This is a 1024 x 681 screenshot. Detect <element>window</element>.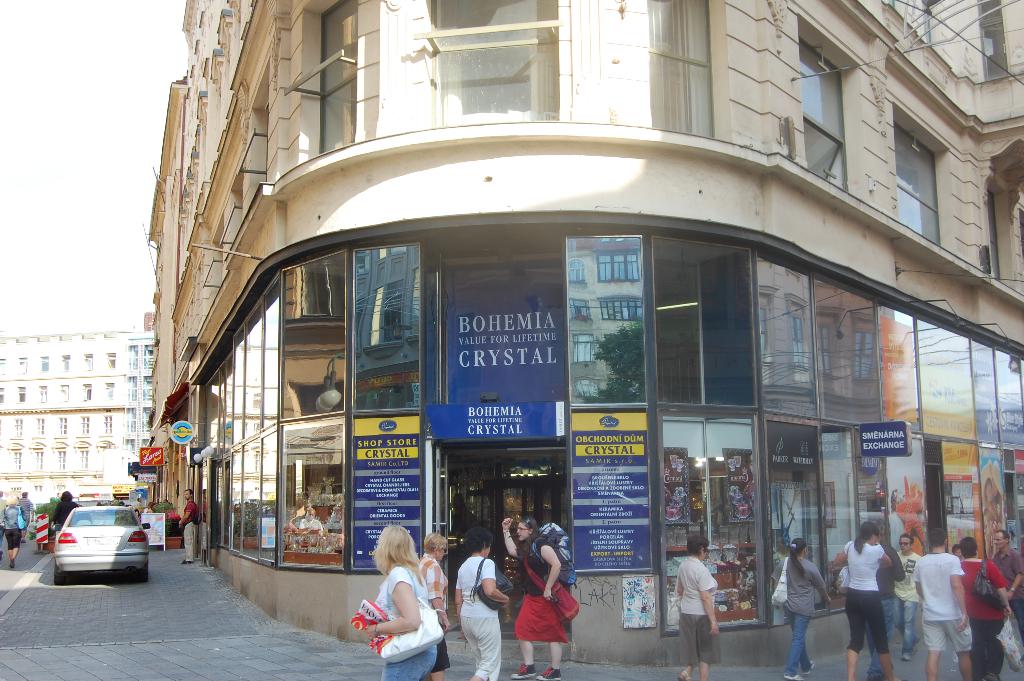
80/417/89/437.
